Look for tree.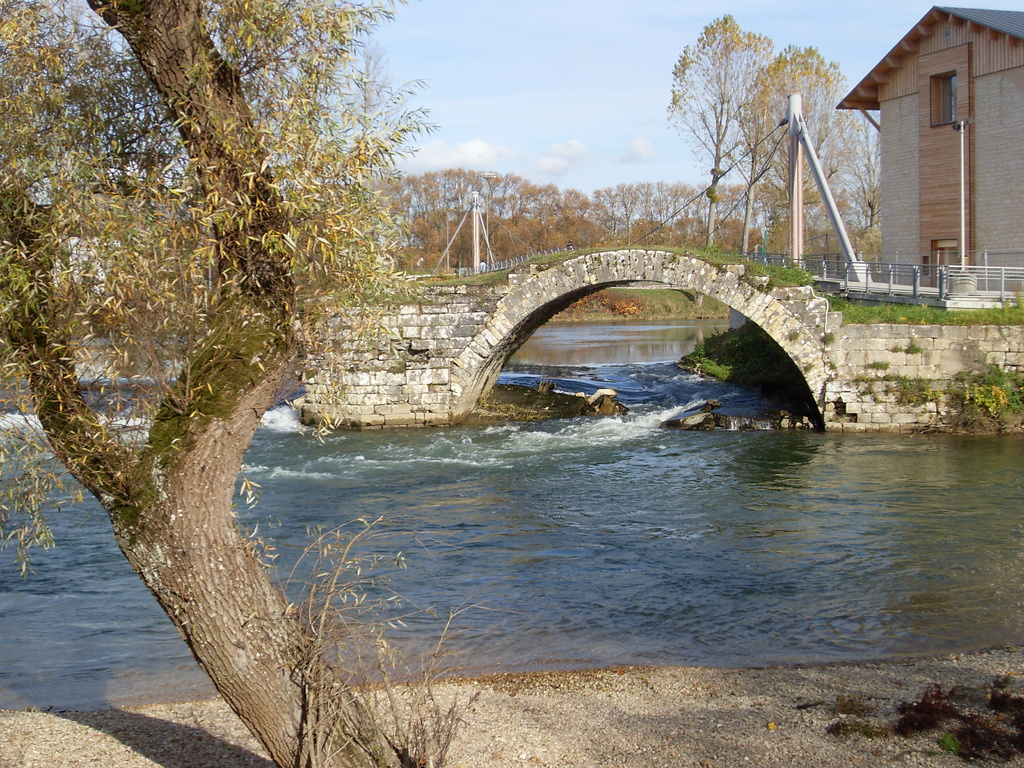
Found: [806,103,904,262].
